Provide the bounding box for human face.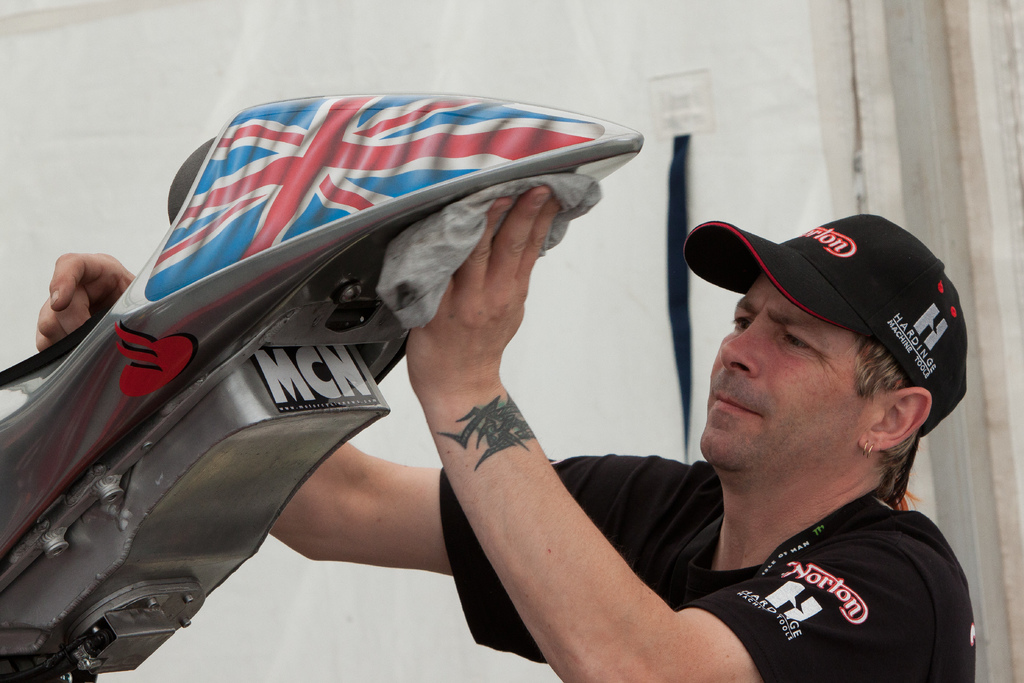
detection(698, 262, 883, 472).
